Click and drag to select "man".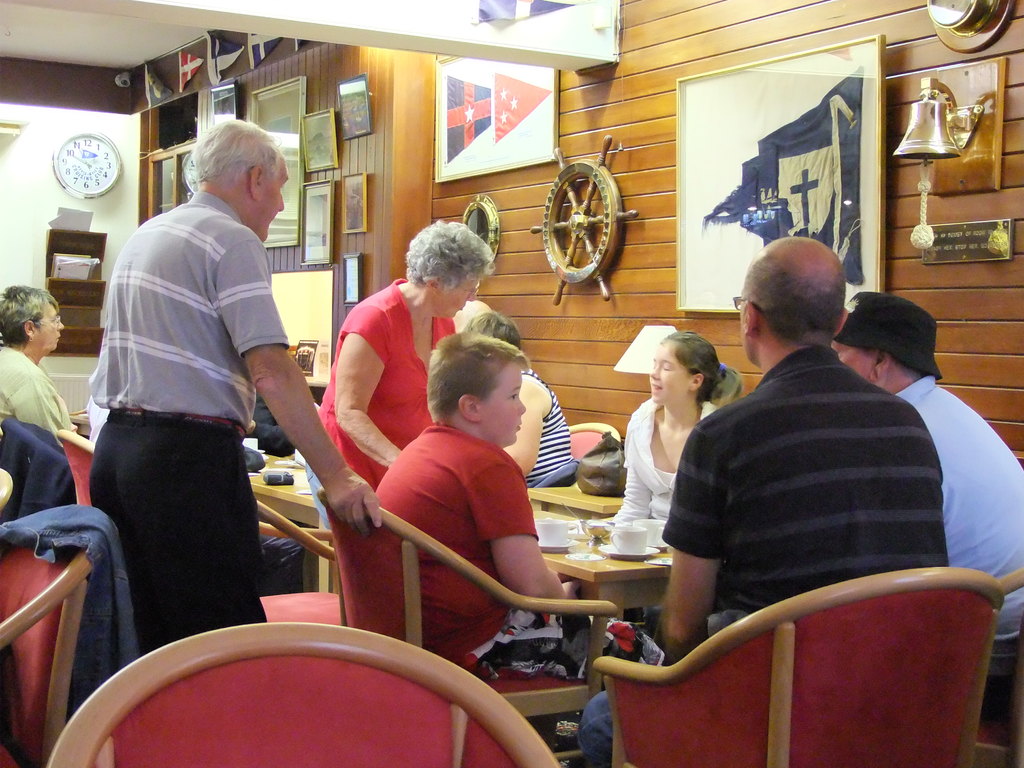
Selection: Rect(833, 300, 1023, 702).
